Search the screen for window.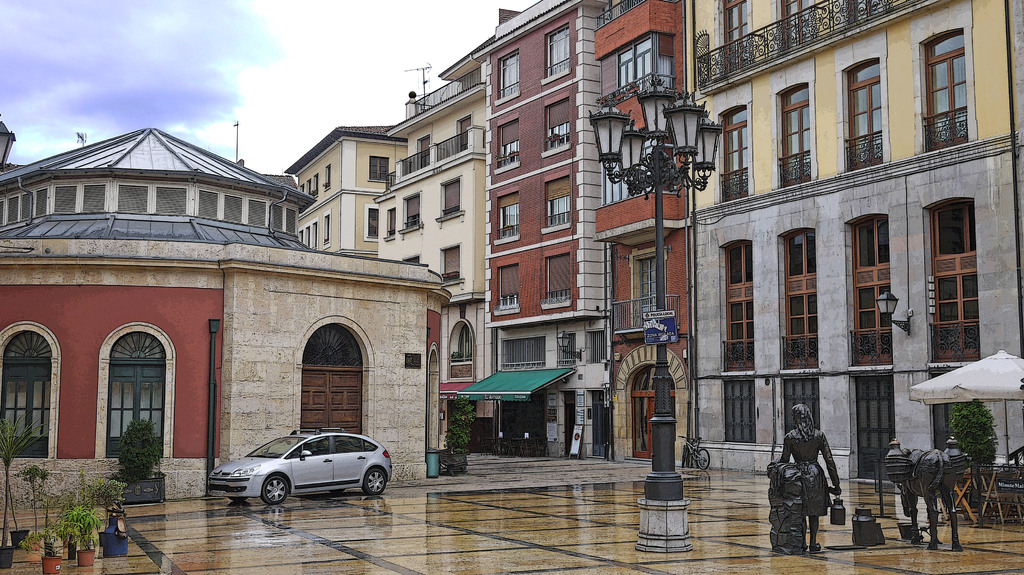
Found at crop(0, 366, 52, 455).
